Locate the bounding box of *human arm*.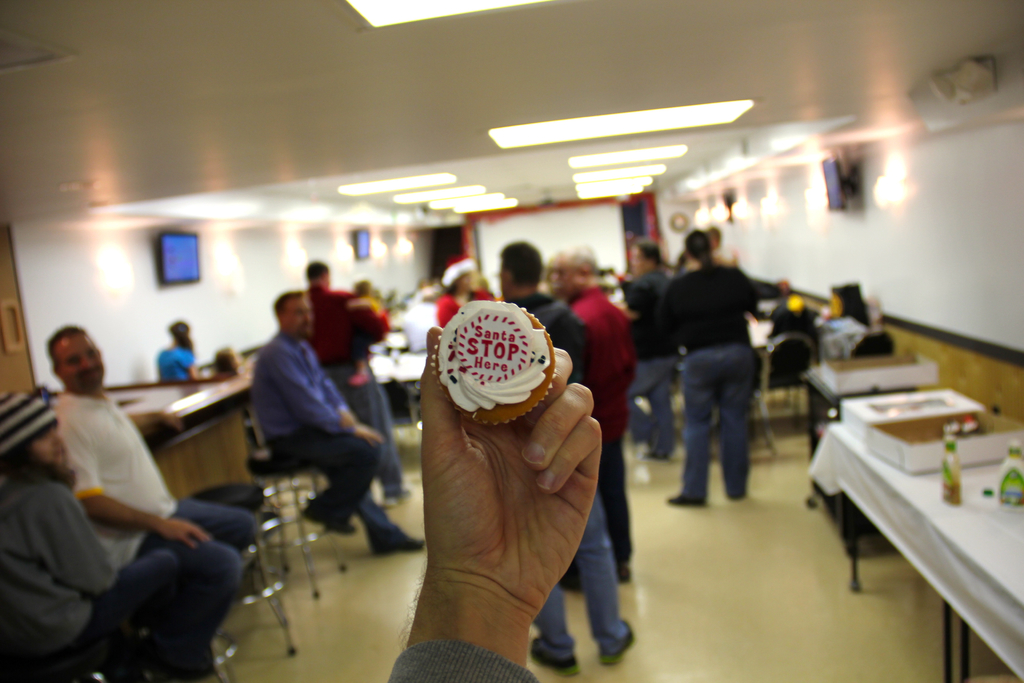
Bounding box: [x1=129, y1=409, x2=180, y2=431].
